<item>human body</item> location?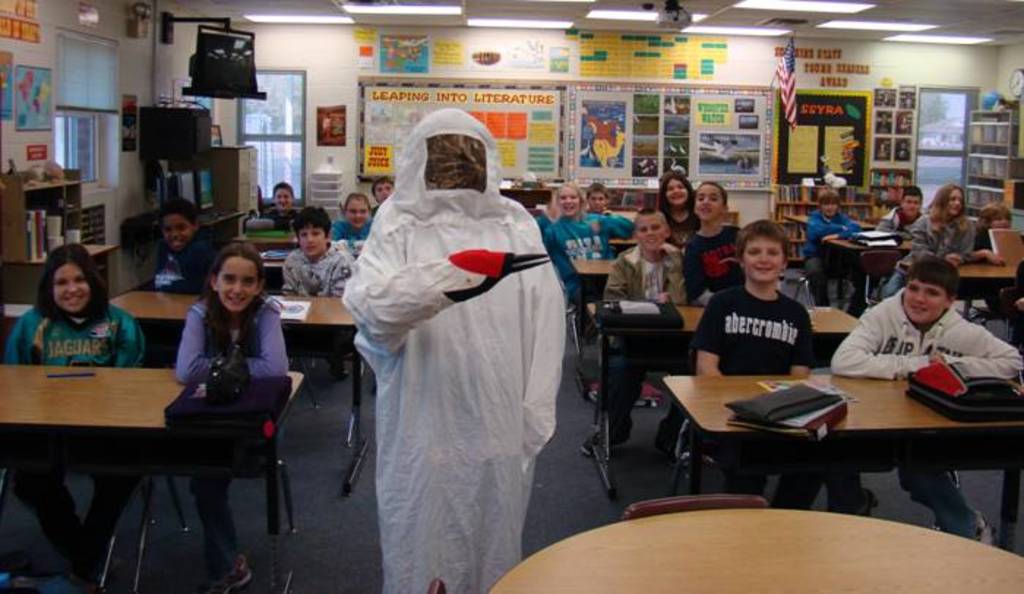
x1=148, y1=231, x2=215, y2=367
